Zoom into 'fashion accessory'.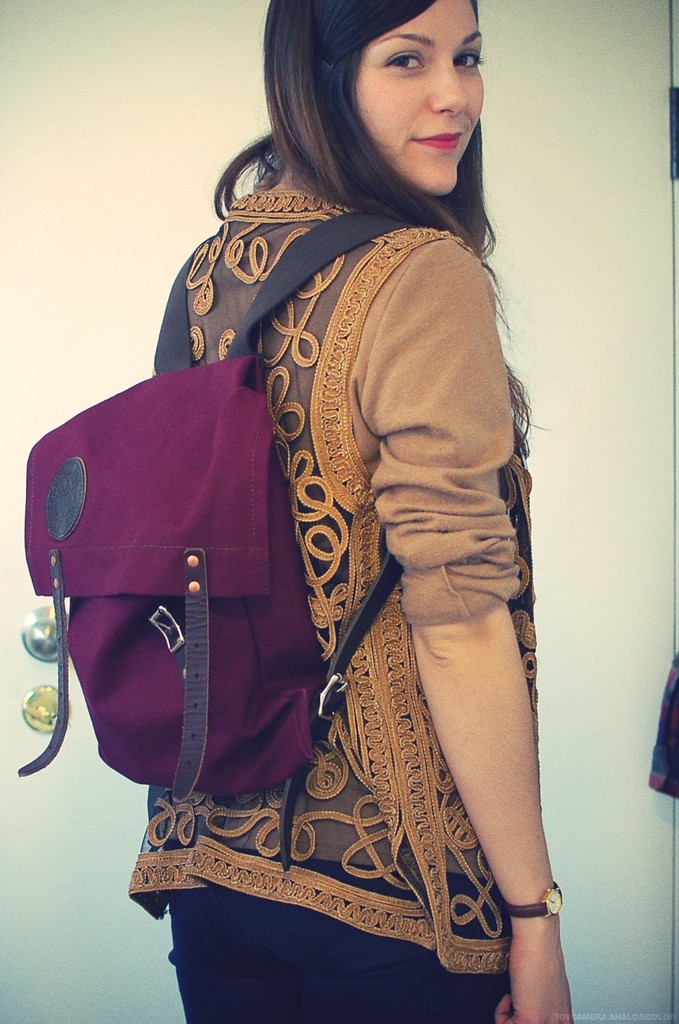
Zoom target: detection(21, 209, 437, 869).
